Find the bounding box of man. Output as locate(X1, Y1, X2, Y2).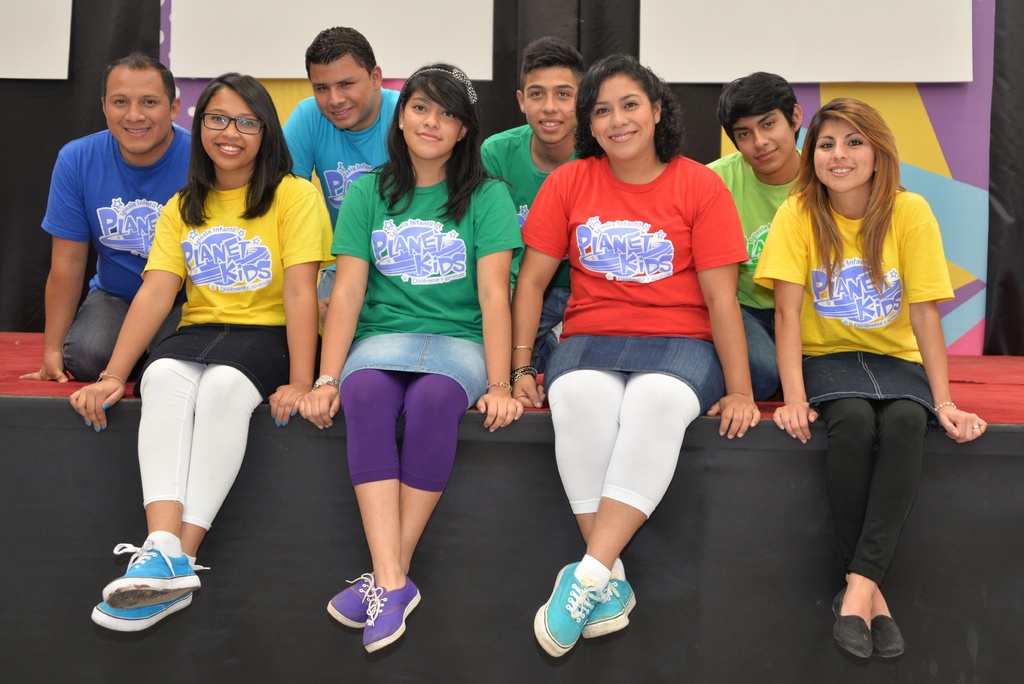
locate(701, 69, 805, 397).
